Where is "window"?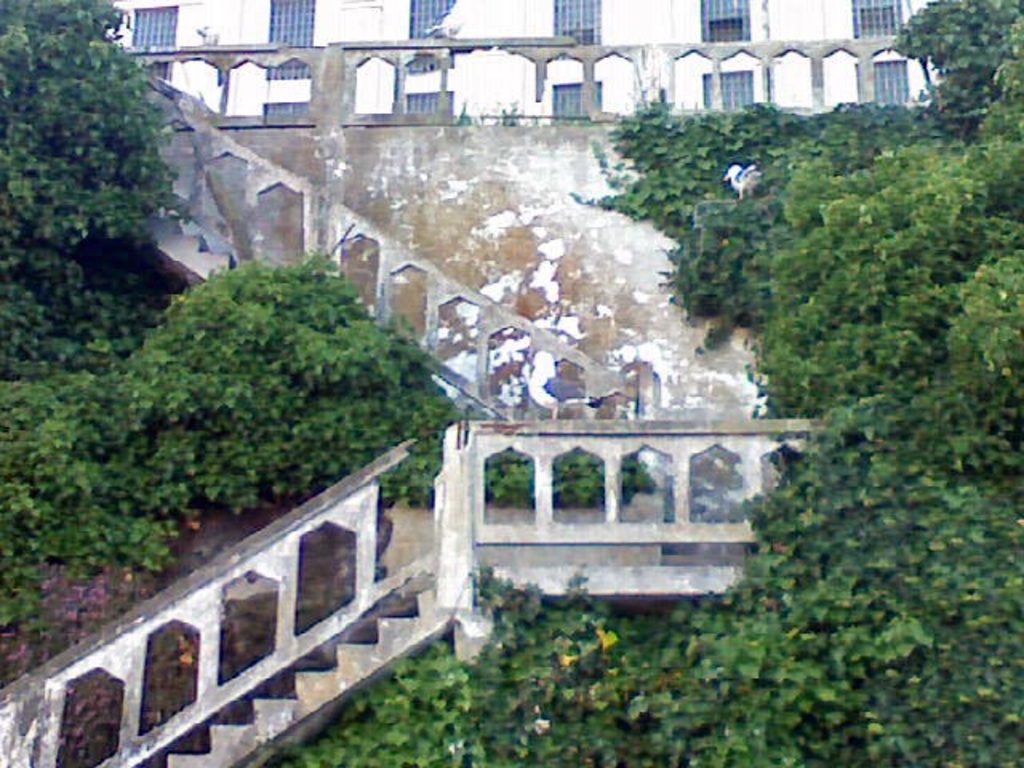
851, 61, 907, 109.
